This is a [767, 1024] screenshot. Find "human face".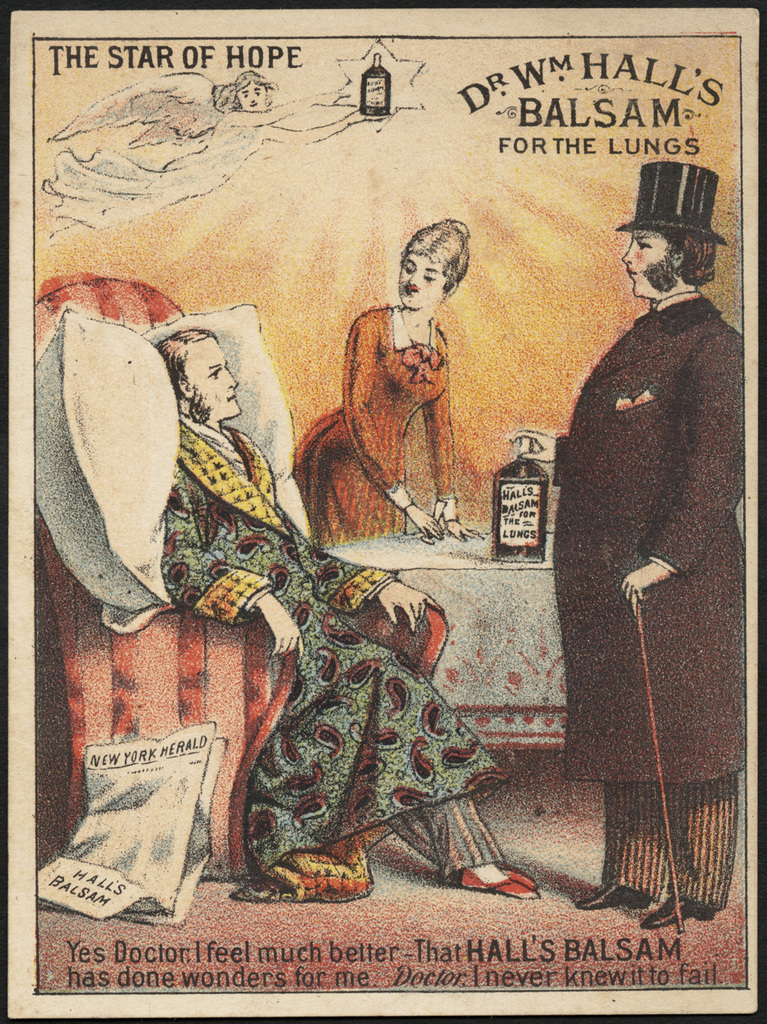
Bounding box: <box>236,83,264,111</box>.
